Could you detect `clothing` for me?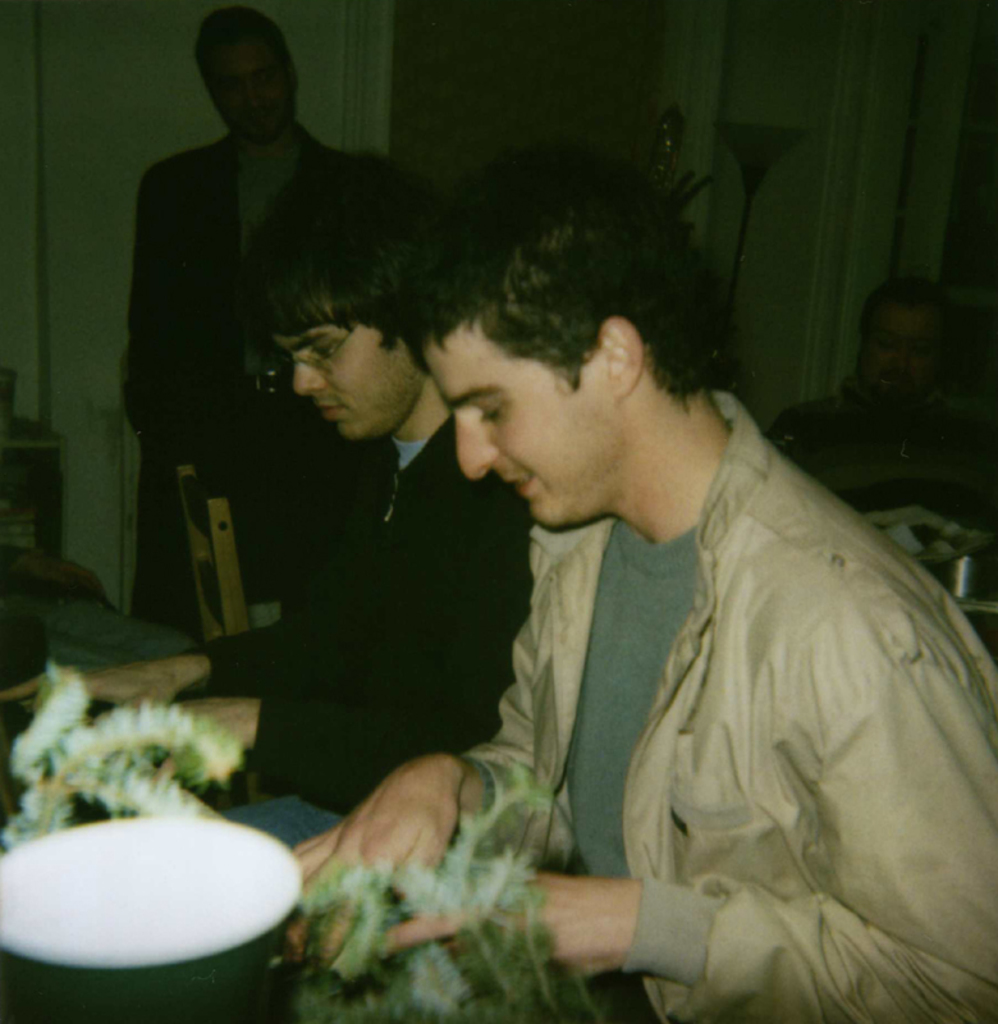
Detection result: bbox=(461, 381, 997, 1023).
